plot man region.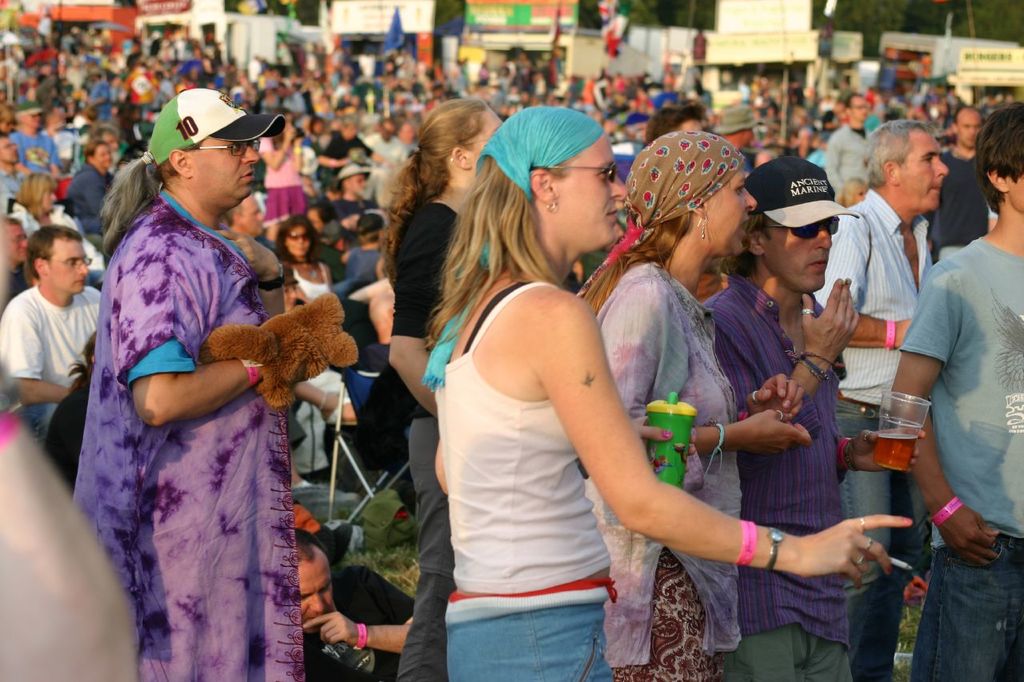
Plotted at l=926, t=98, r=1006, b=261.
